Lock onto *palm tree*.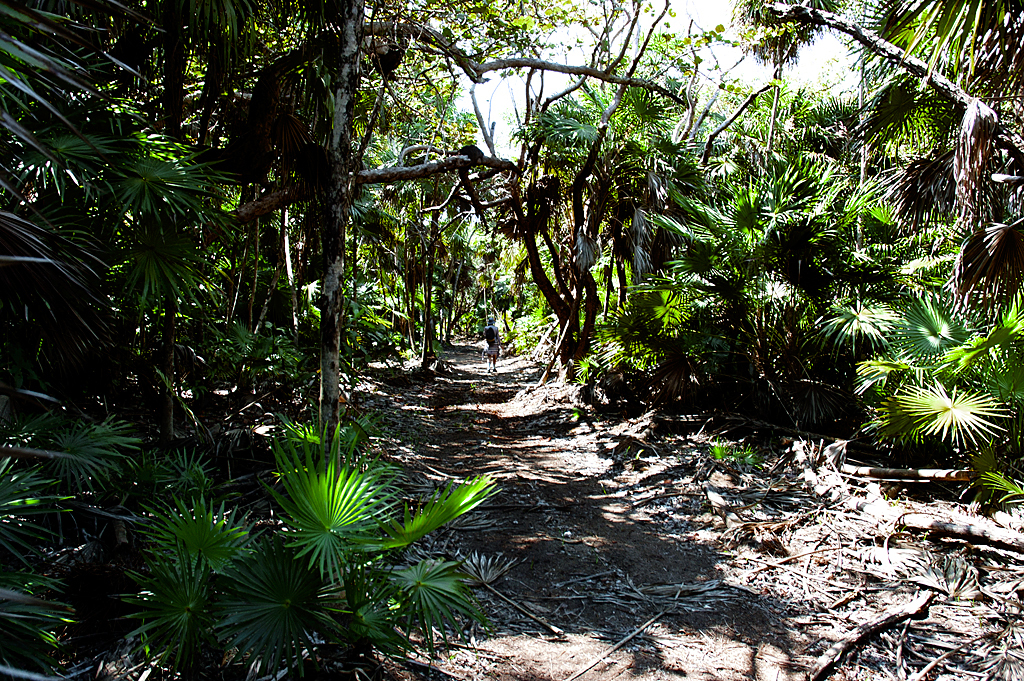
Locked: <box>871,0,991,162</box>.
